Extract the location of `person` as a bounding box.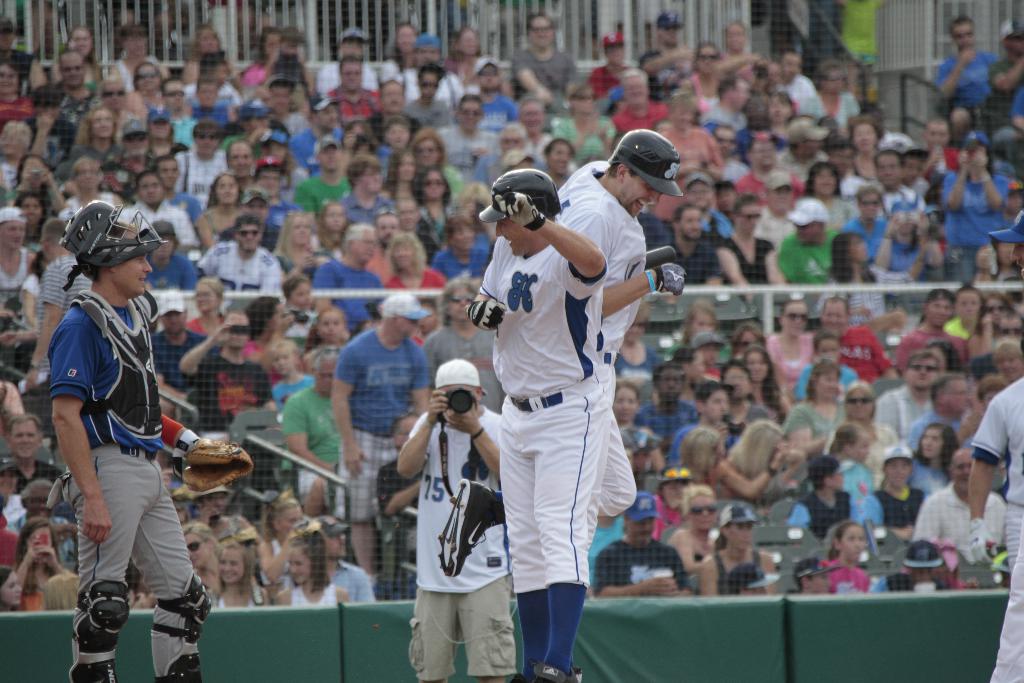
detection(227, 139, 258, 197).
